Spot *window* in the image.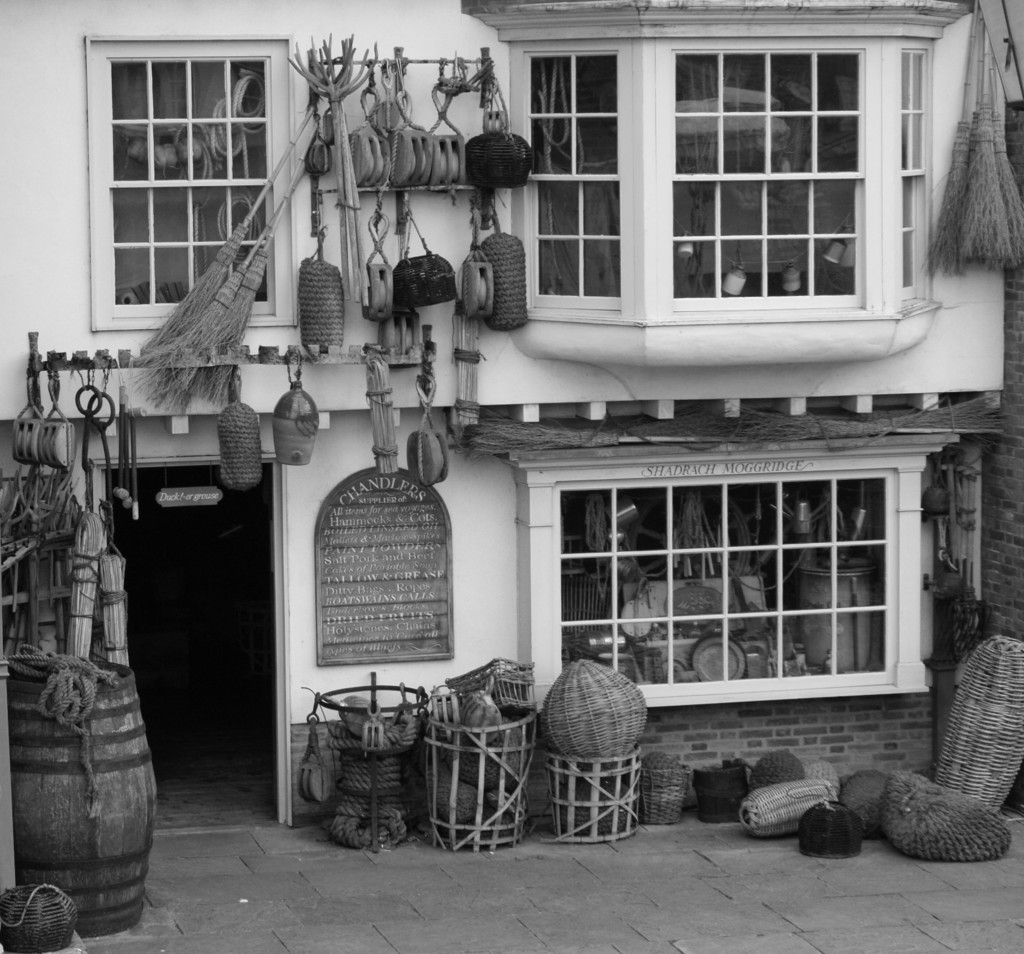
*window* found at [left=462, top=0, right=972, bottom=360].
